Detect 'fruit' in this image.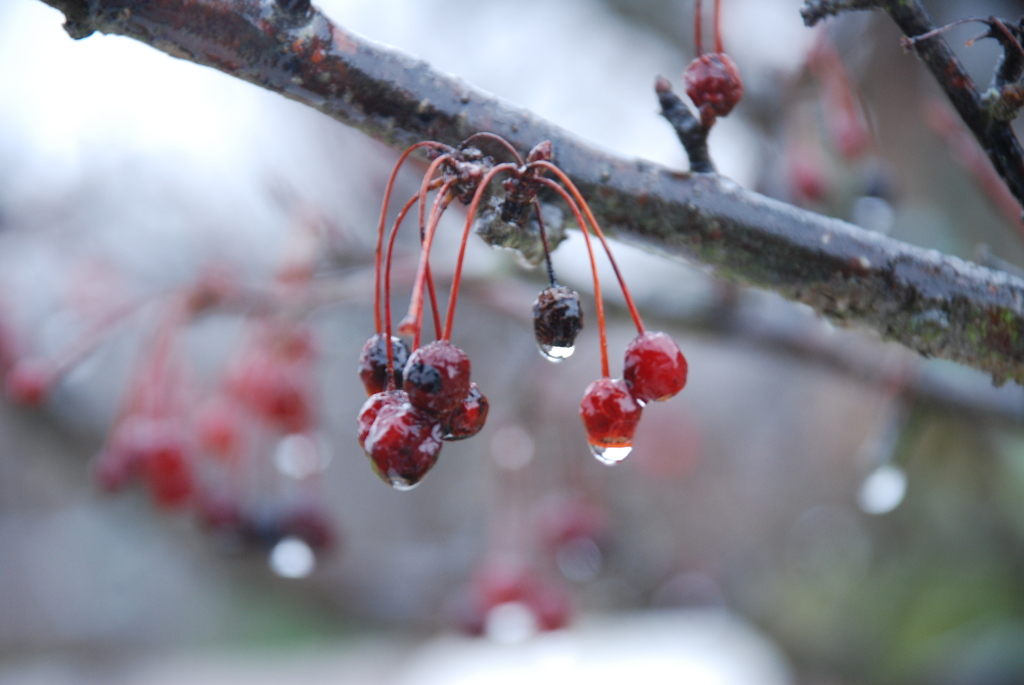
Detection: {"x1": 412, "y1": 349, "x2": 472, "y2": 414}.
